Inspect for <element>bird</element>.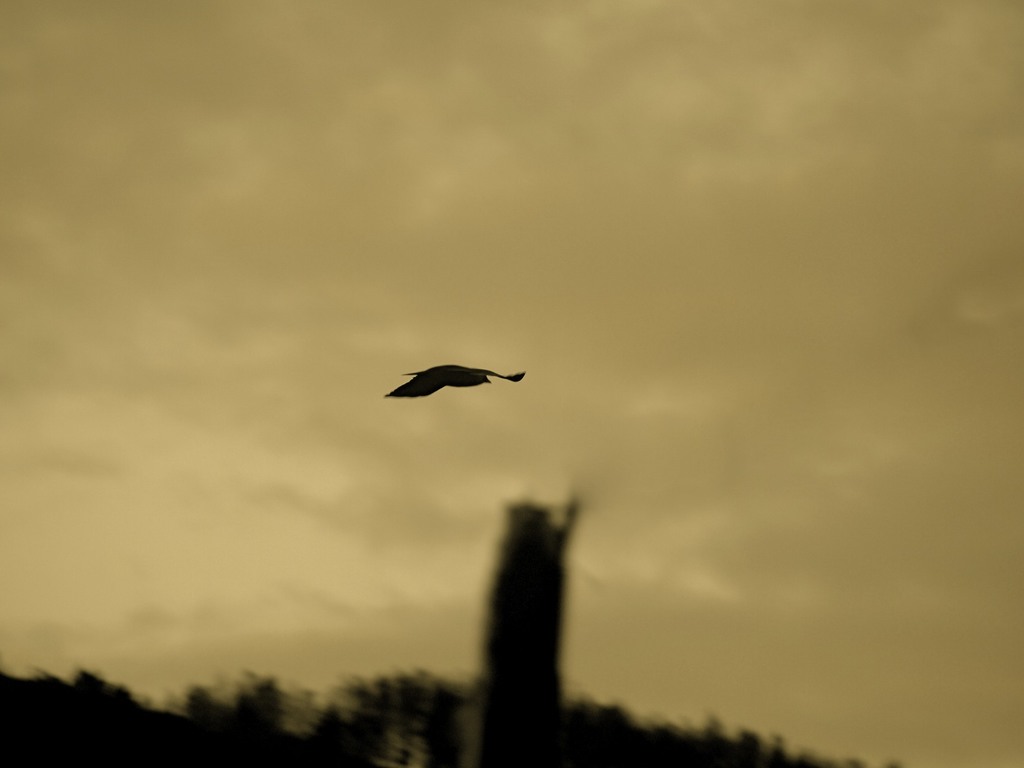
Inspection: detection(375, 356, 532, 418).
